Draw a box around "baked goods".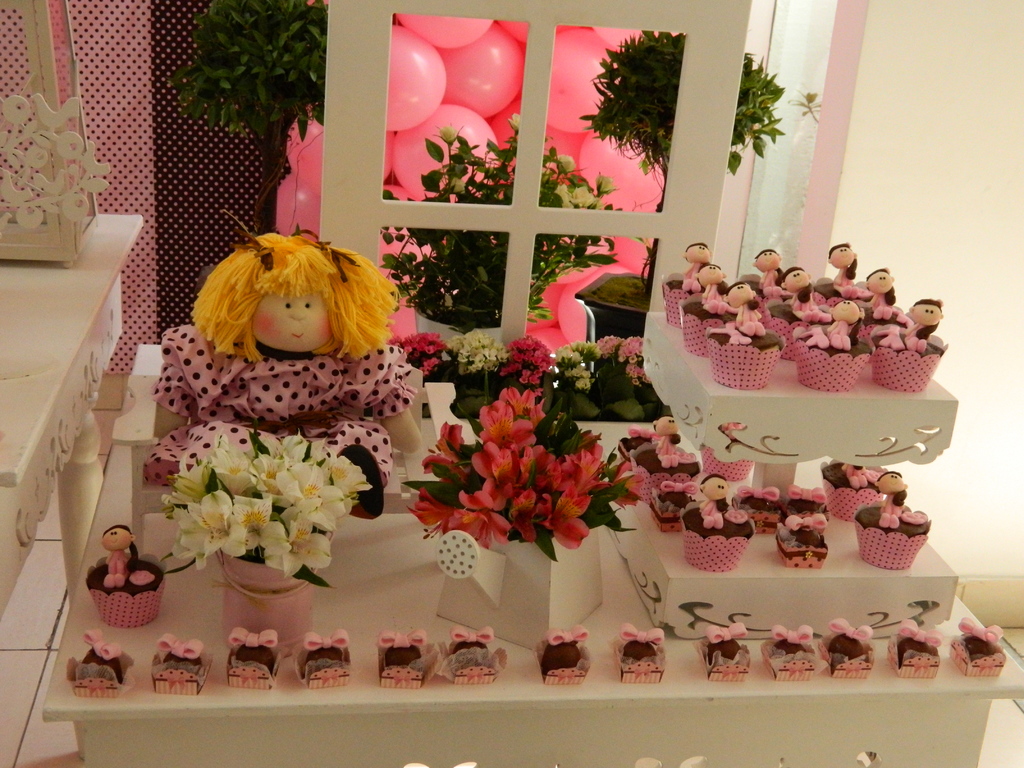
296:631:356:688.
